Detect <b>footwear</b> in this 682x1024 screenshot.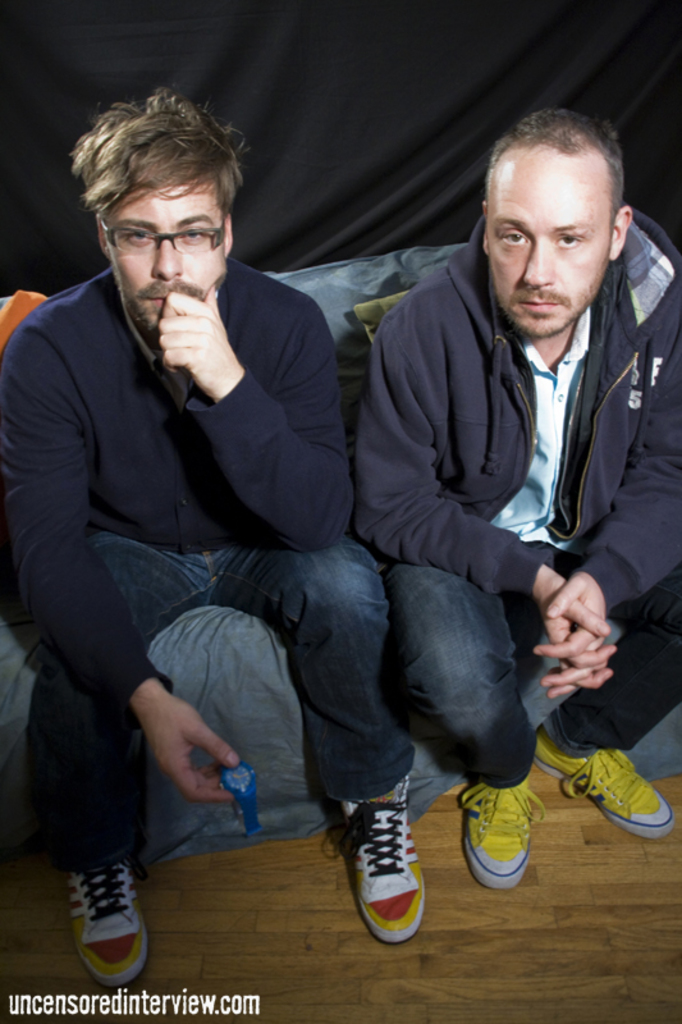
Detection: pyautogui.locateOnScreen(337, 796, 441, 947).
